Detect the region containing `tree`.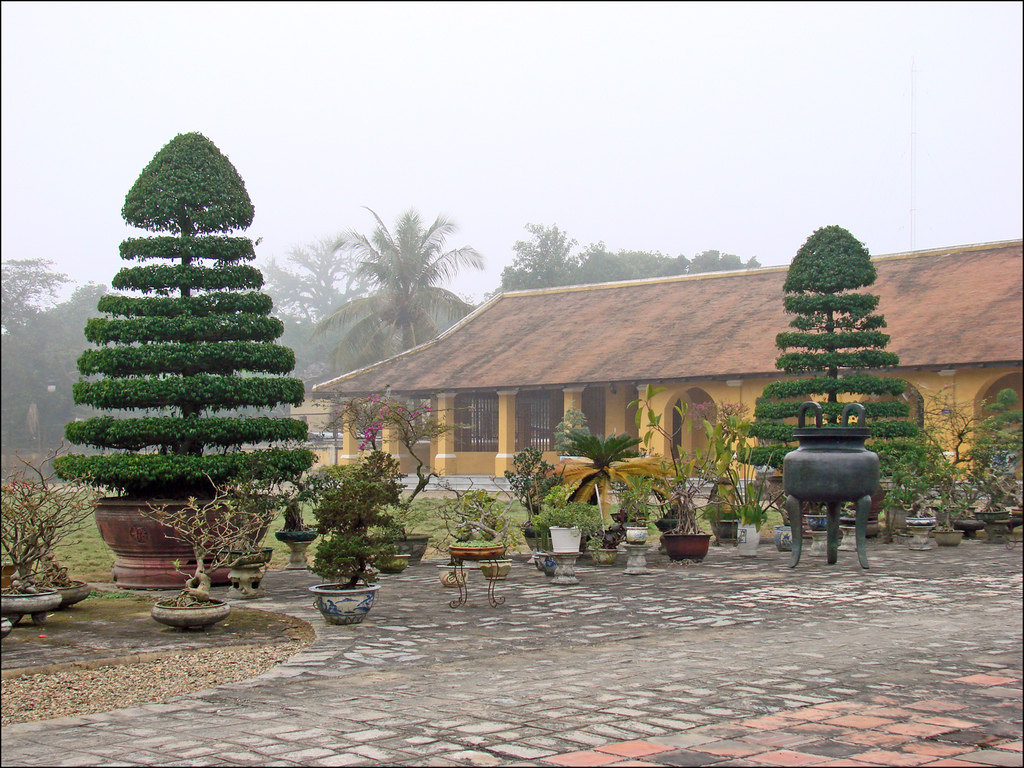
locate(58, 106, 312, 552).
